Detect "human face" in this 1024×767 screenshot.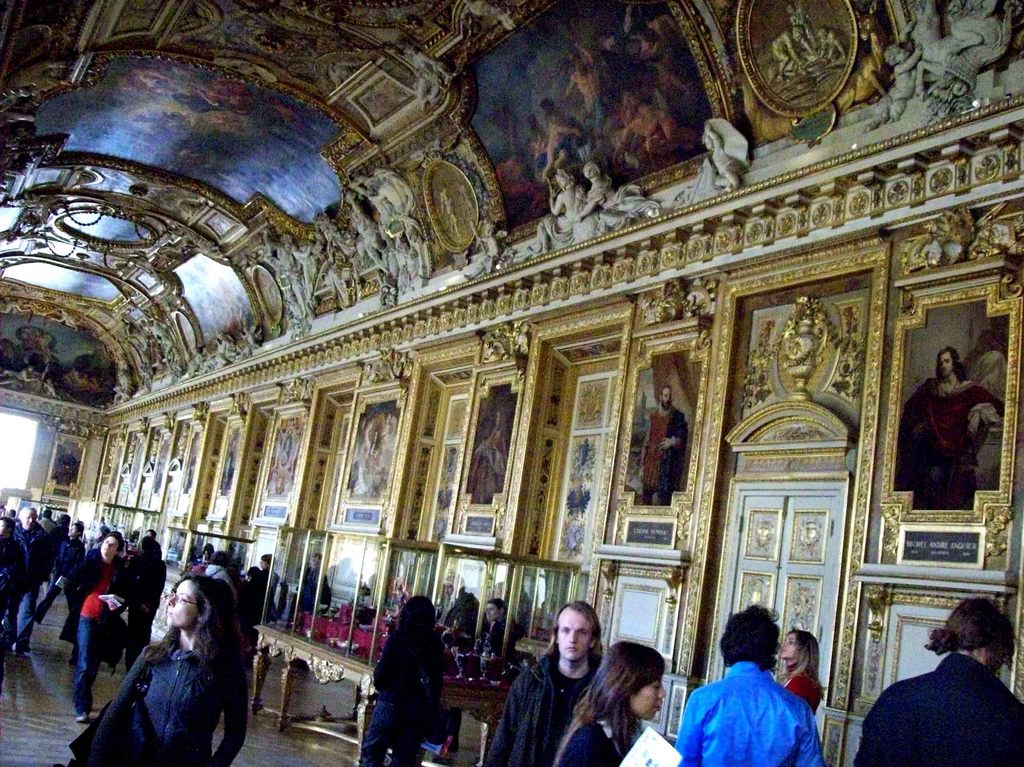
Detection: left=0, top=519, right=6, bottom=537.
